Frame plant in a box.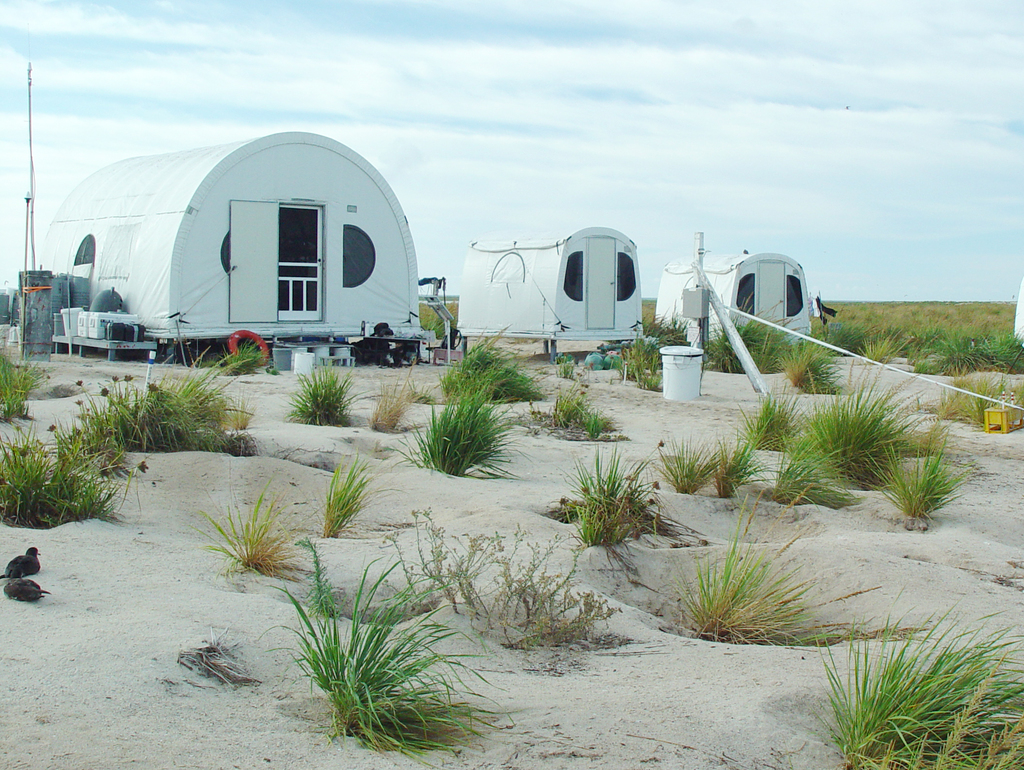
{"x1": 552, "y1": 439, "x2": 700, "y2": 575}.
